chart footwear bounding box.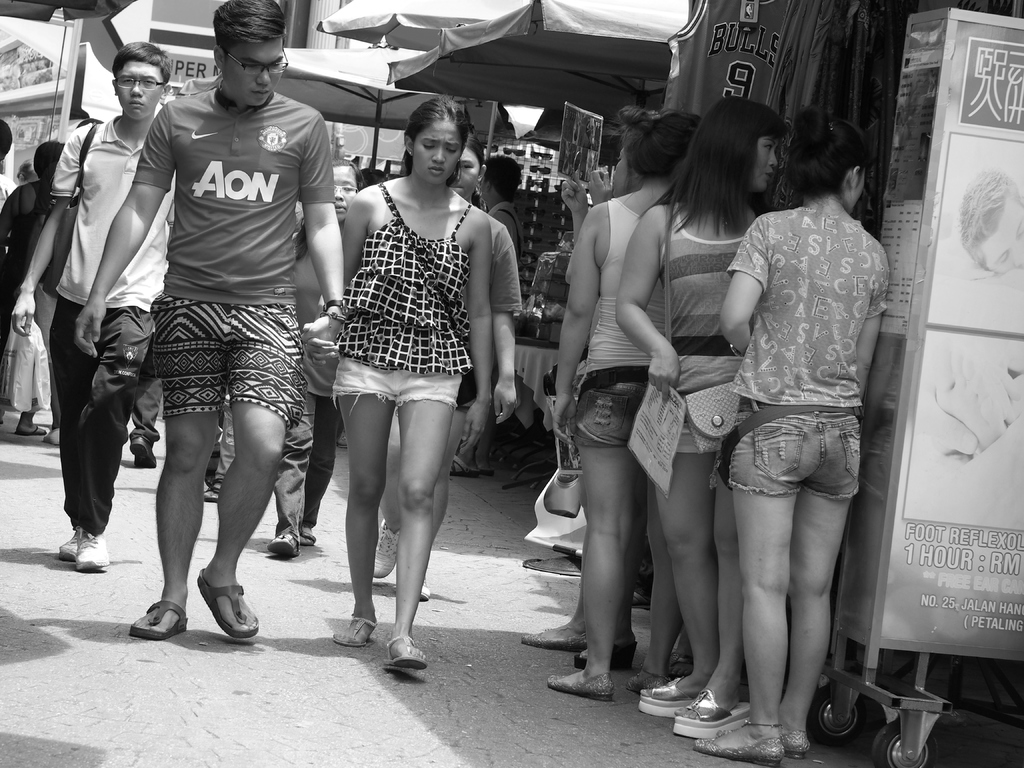
Charted: select_region(445, 452, 483, 481).
